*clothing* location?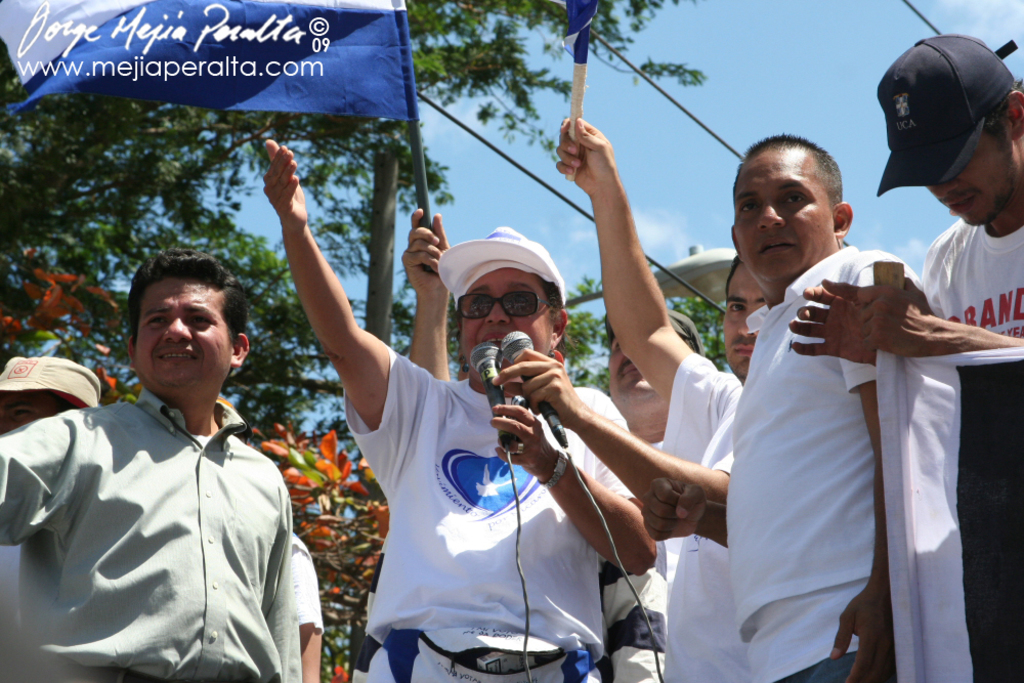
select_region(342, 342, 632, 682)
